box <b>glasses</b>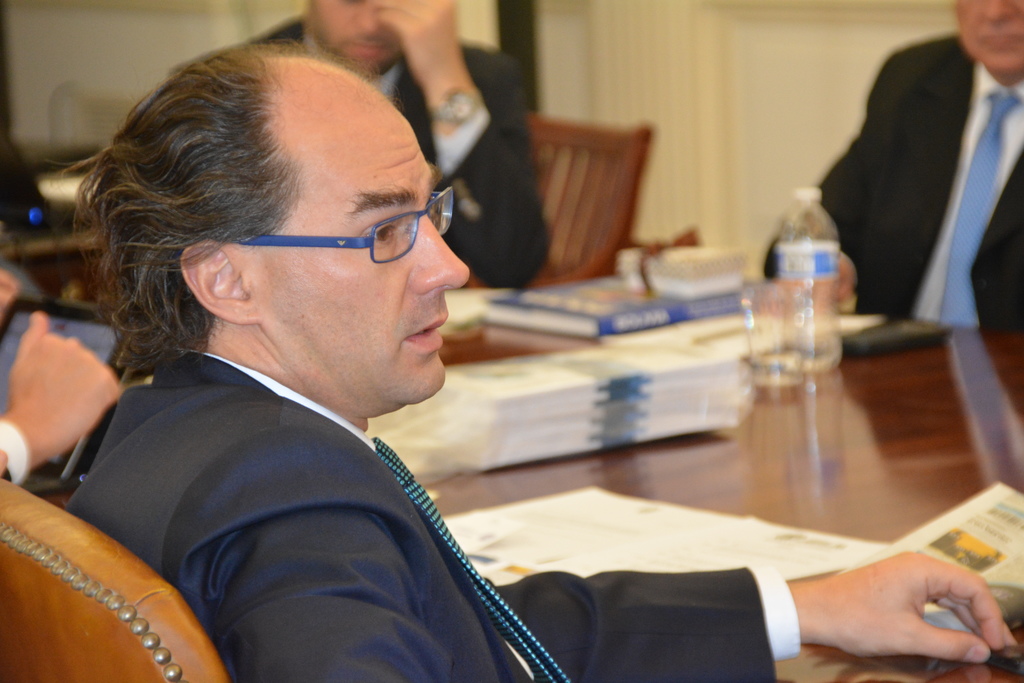
box=[212, 186, 474, 269]
